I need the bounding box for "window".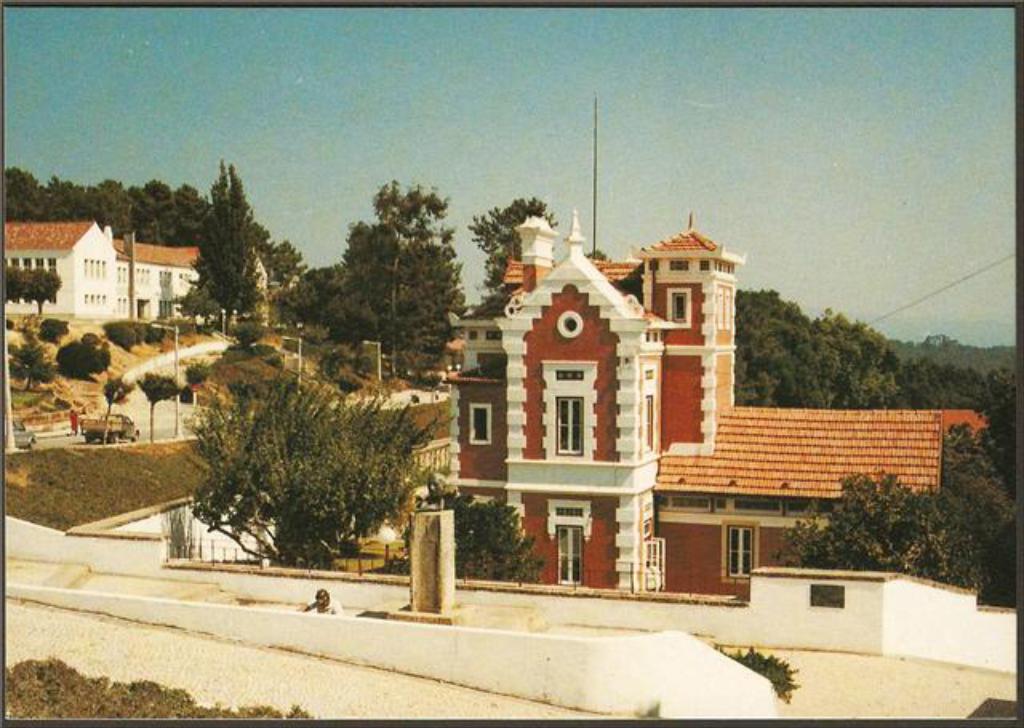
Here it is: bbox=(45, 256, 54, 272).
